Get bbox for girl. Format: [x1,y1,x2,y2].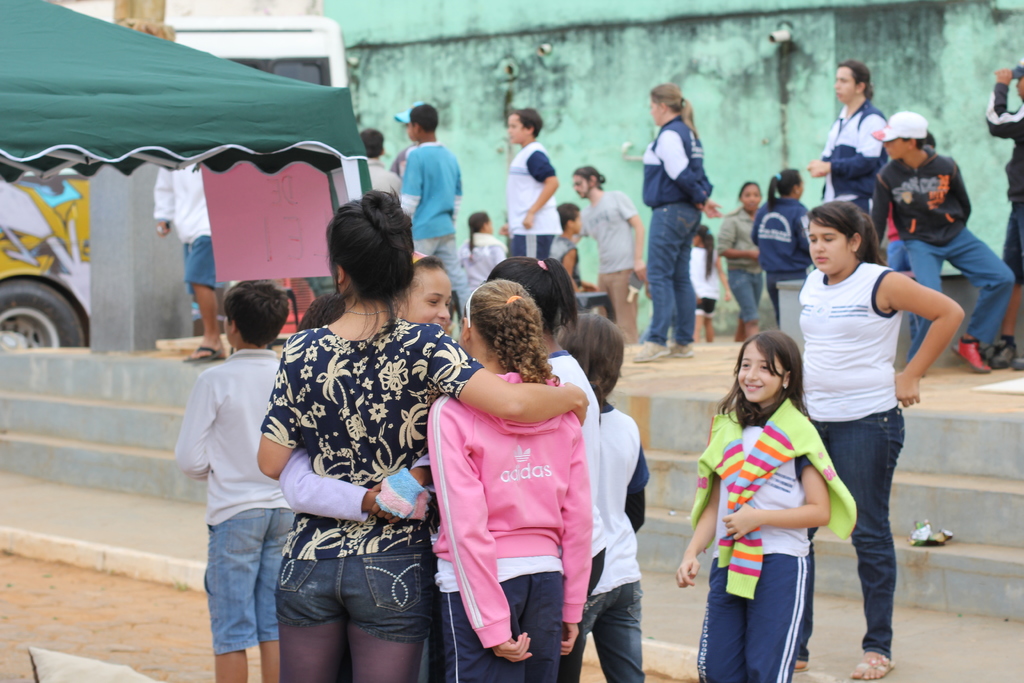
[428,283,591,682].
